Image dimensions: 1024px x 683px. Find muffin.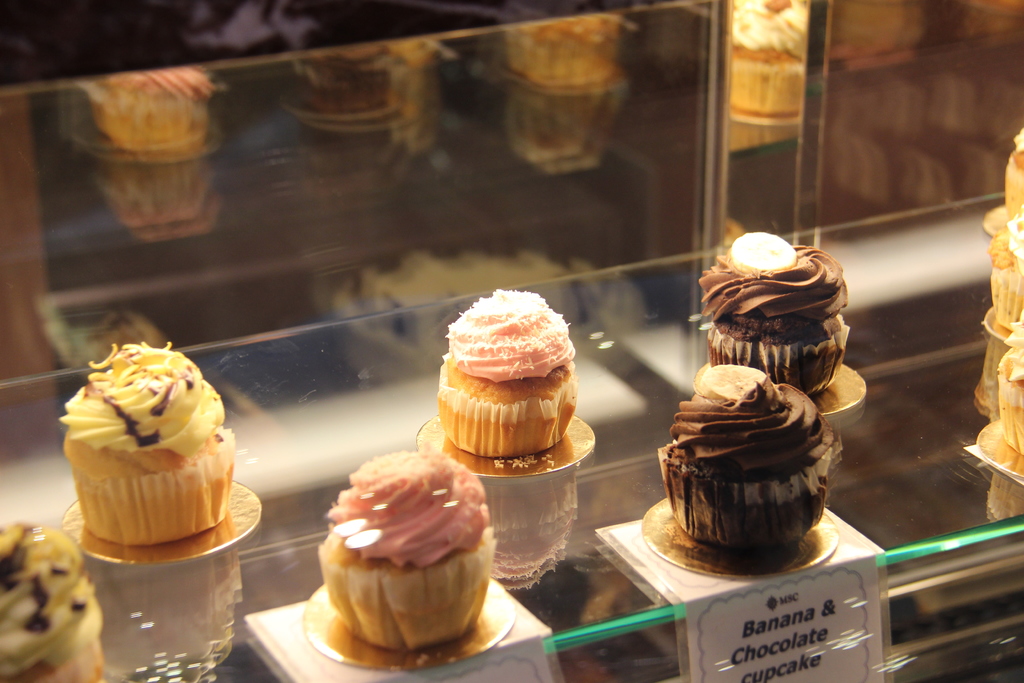
detection(319, 446, 497, 651).
